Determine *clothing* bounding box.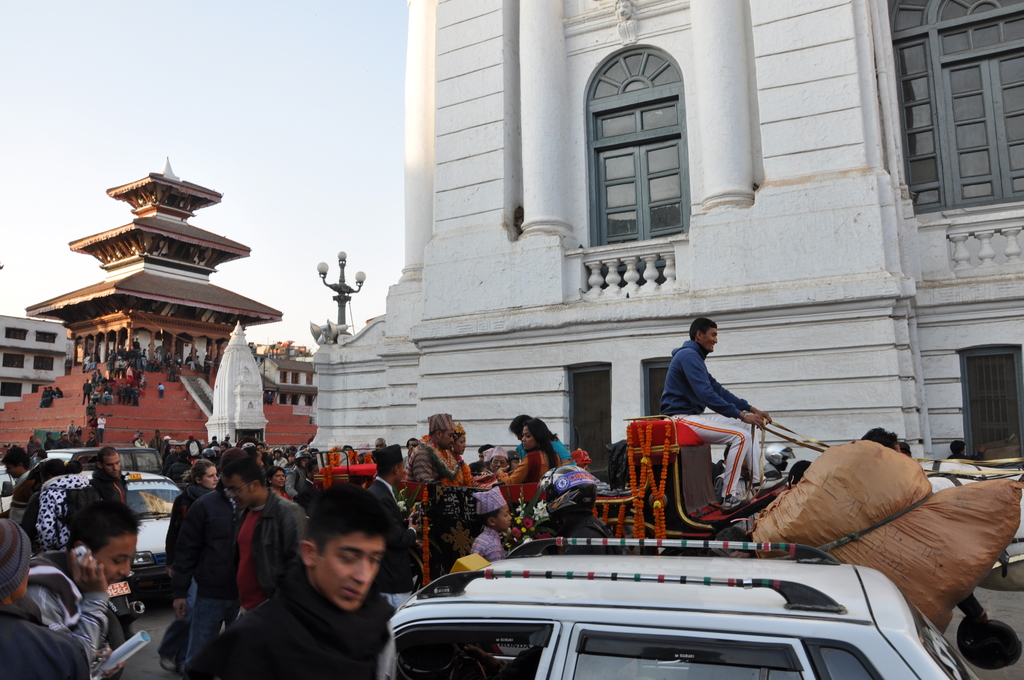
Determined: left=495, top=450, right=566, bottom=490.
